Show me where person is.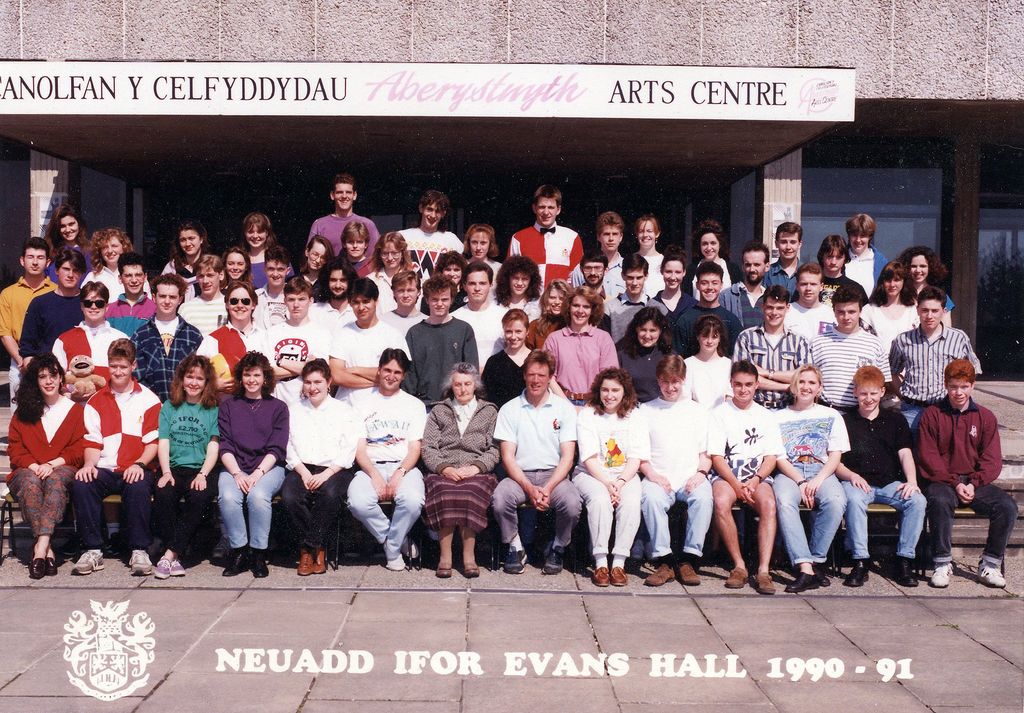
person is at crop(833, 366, 930, 595).
